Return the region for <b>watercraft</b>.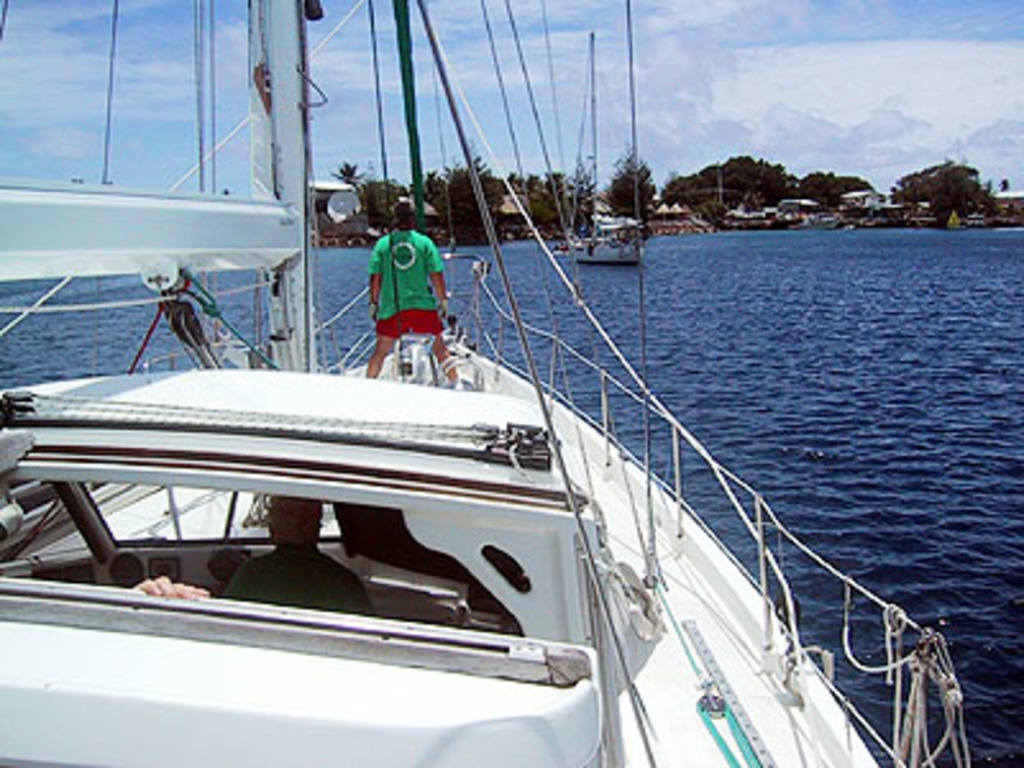
x1=571 y1=41 x2=640 y2=259.
